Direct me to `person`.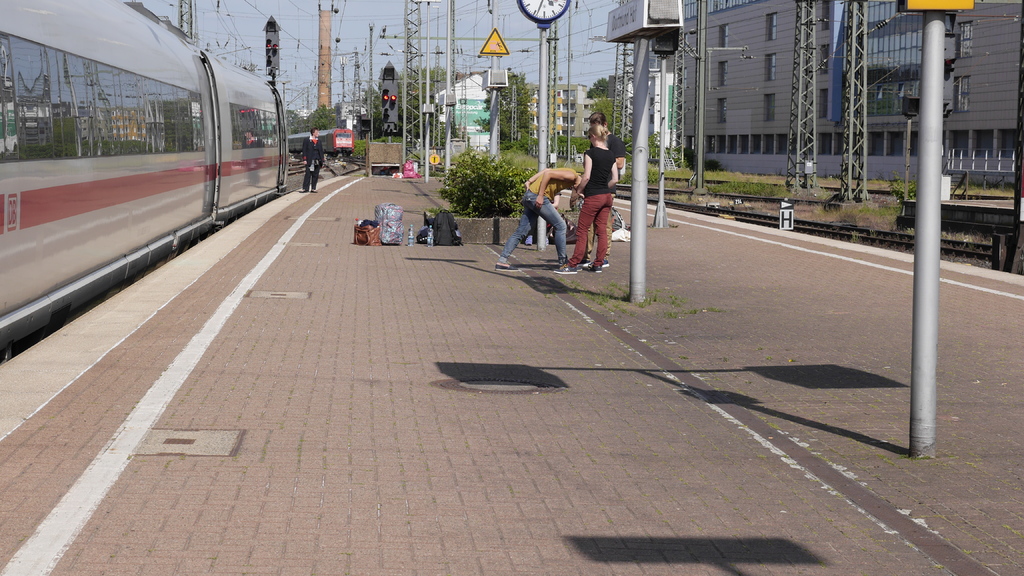
Direction: bbox(525, 168, 563, 245).
